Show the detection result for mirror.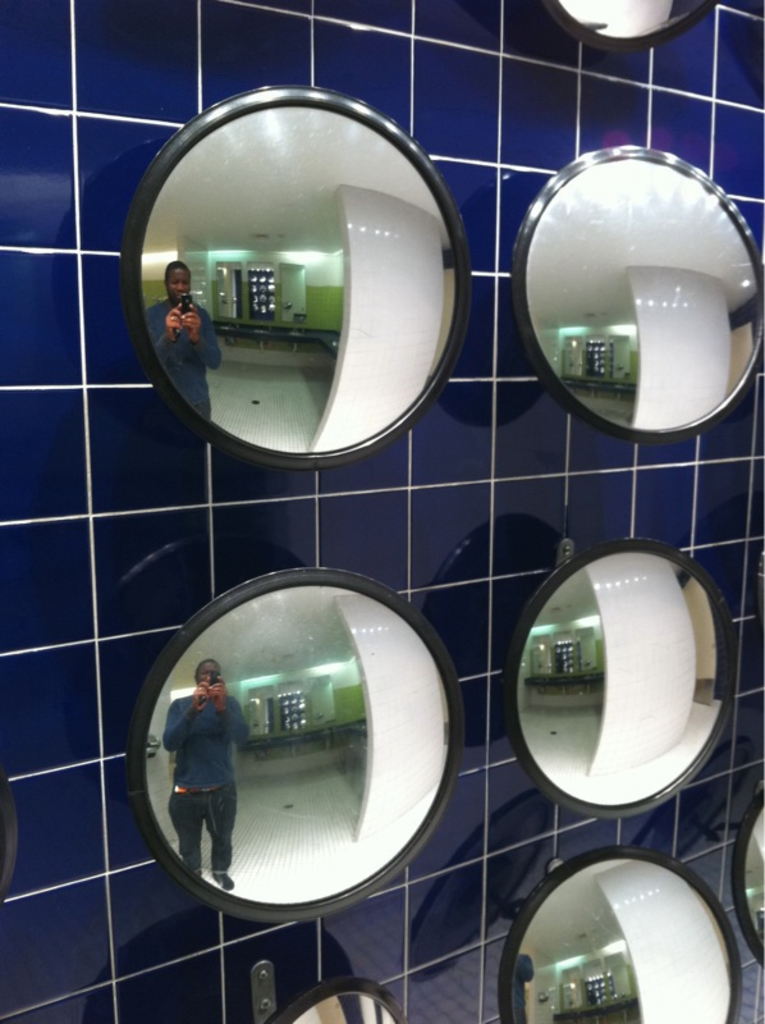
locate(747, 799, 764, 951).
